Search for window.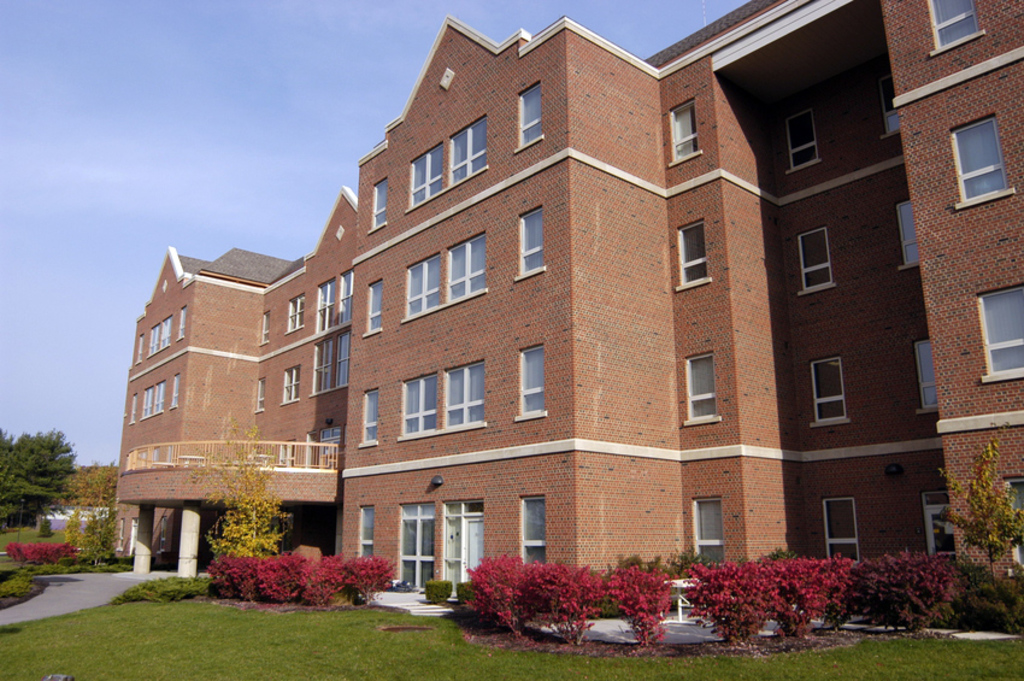
Found at select_region(929, 0, 978, 54).
